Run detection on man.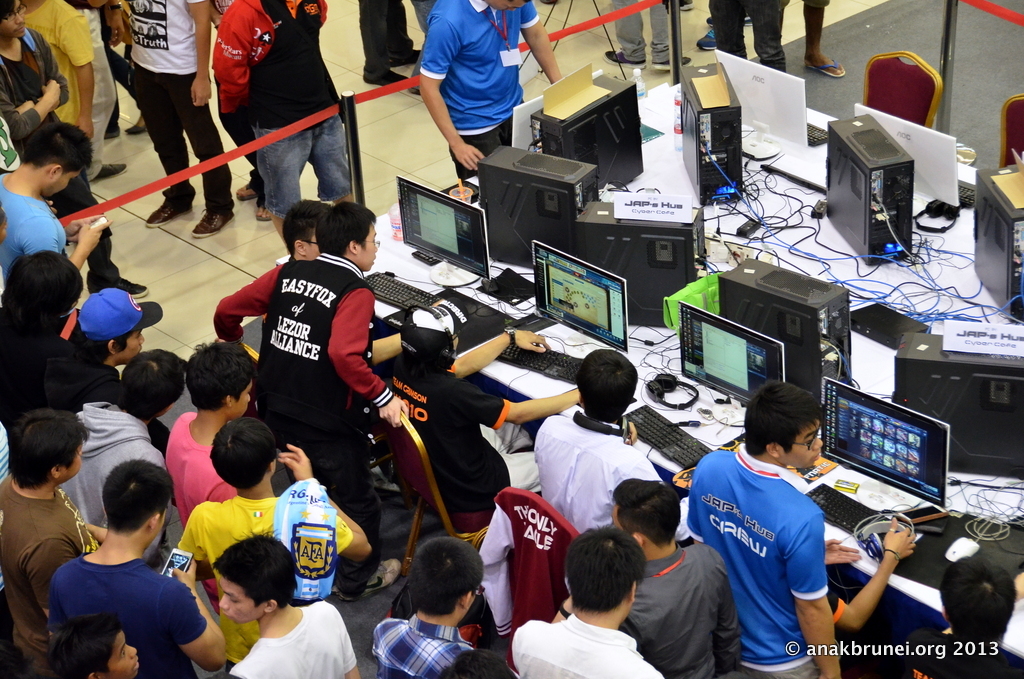
Result: bbox=[502, 522, 659, 678].
